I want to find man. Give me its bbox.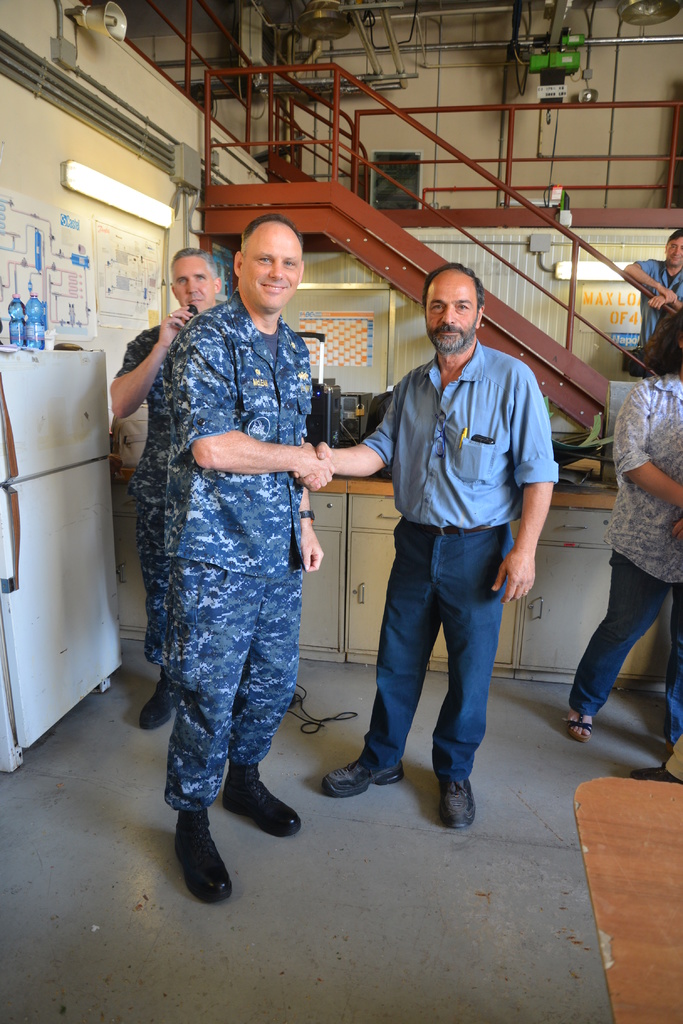
(170, 213, 324, 908).
